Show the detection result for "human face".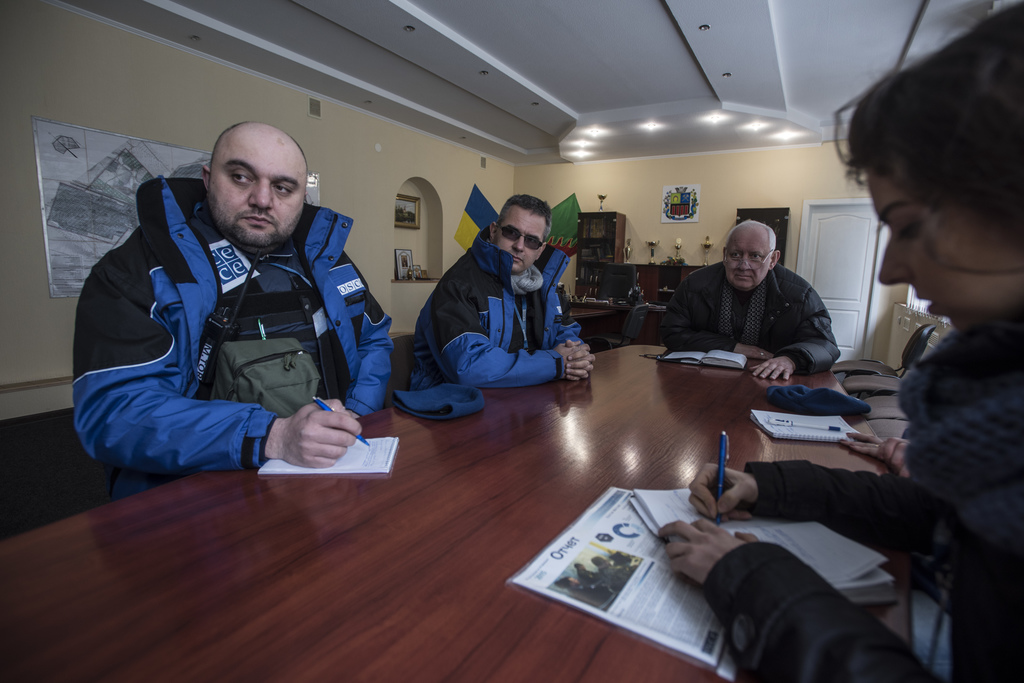
bbox=(872, 166, 1020, 331).
